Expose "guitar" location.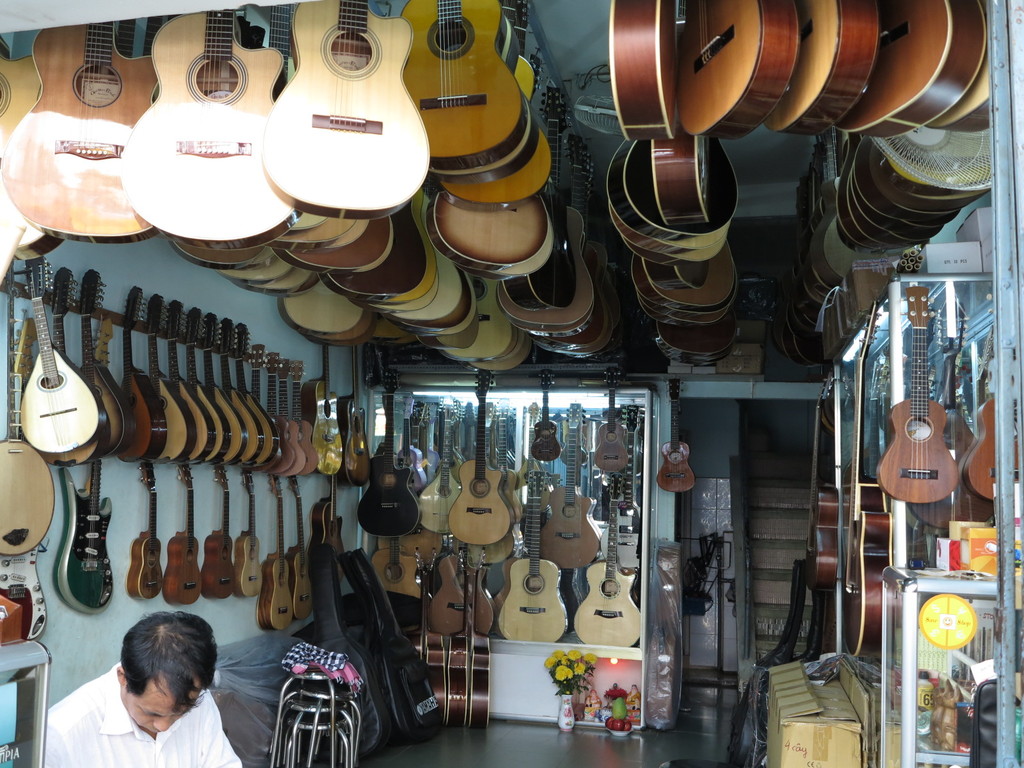
Exposed at select_region(23, 252, 105, 450).
